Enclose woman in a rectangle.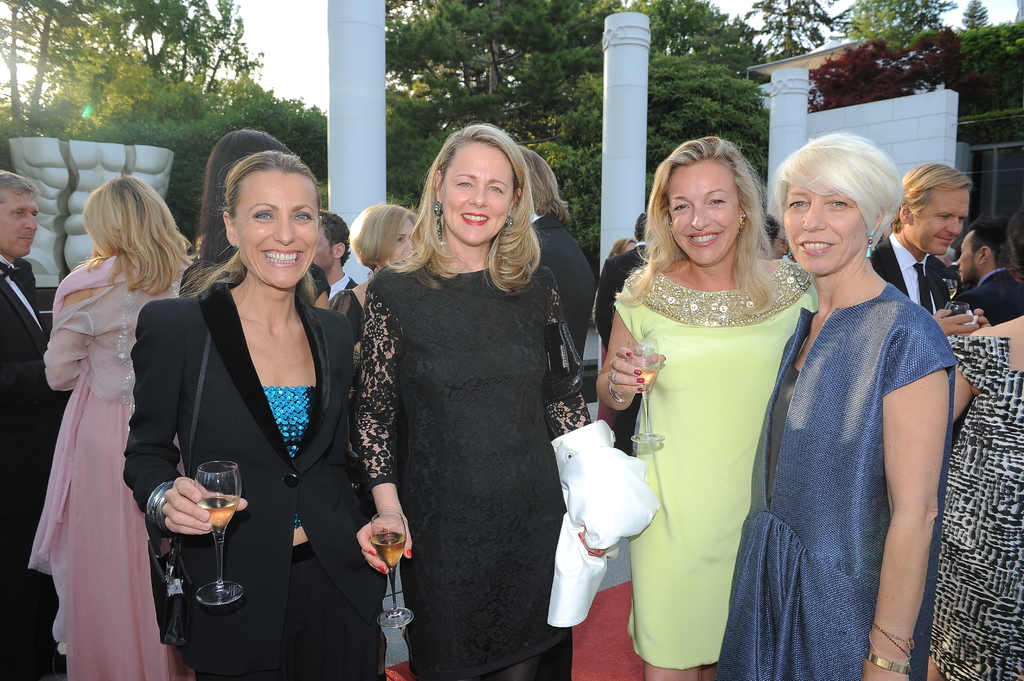
(20,171,194,680).
